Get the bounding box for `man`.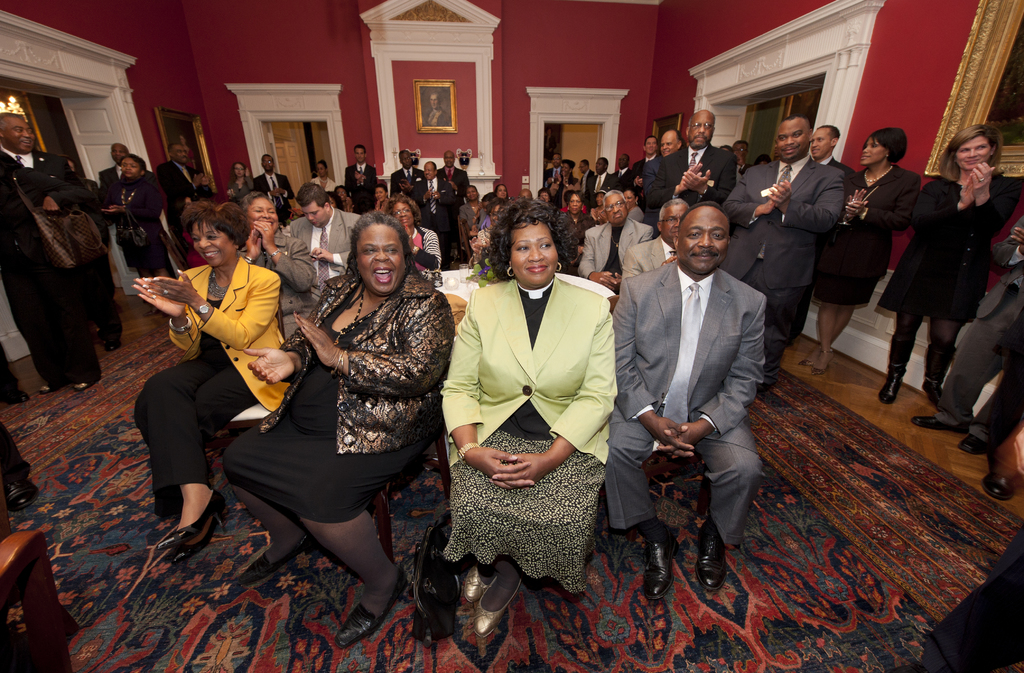
BBox(99, 145, 172, 272).
